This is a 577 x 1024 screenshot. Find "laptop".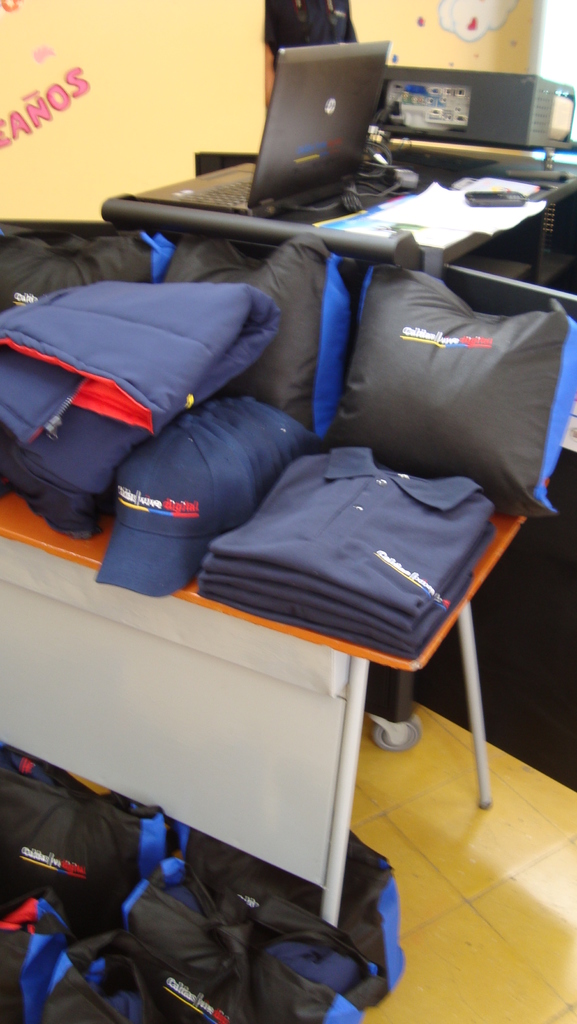
Bounding box: (130, 40, 384, 214).
